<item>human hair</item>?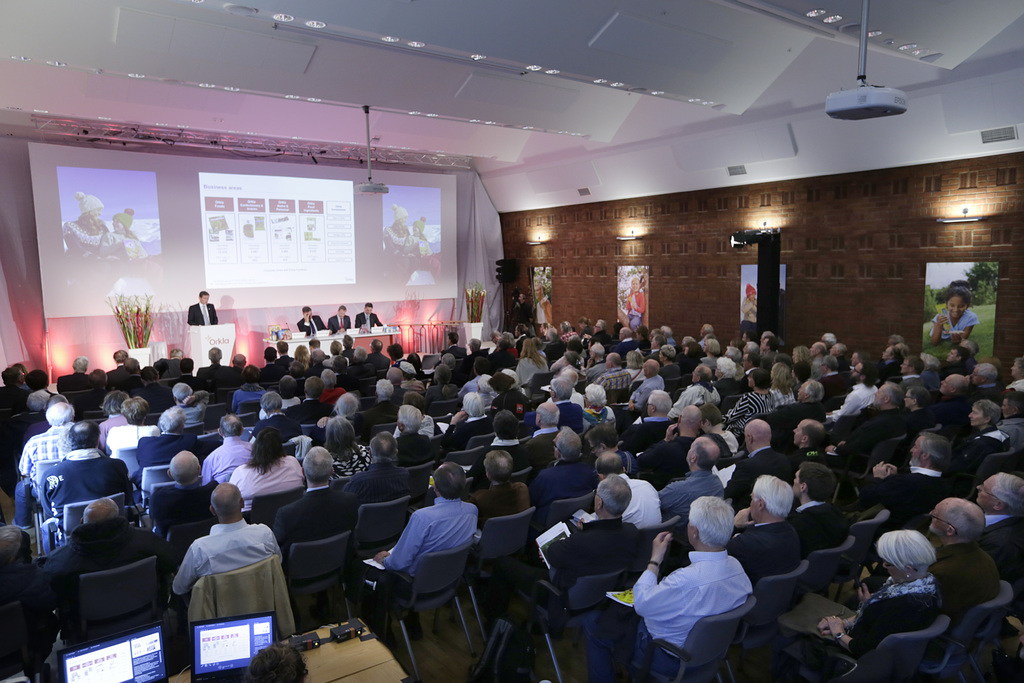
bbox=(200, 290, 210, 301)
